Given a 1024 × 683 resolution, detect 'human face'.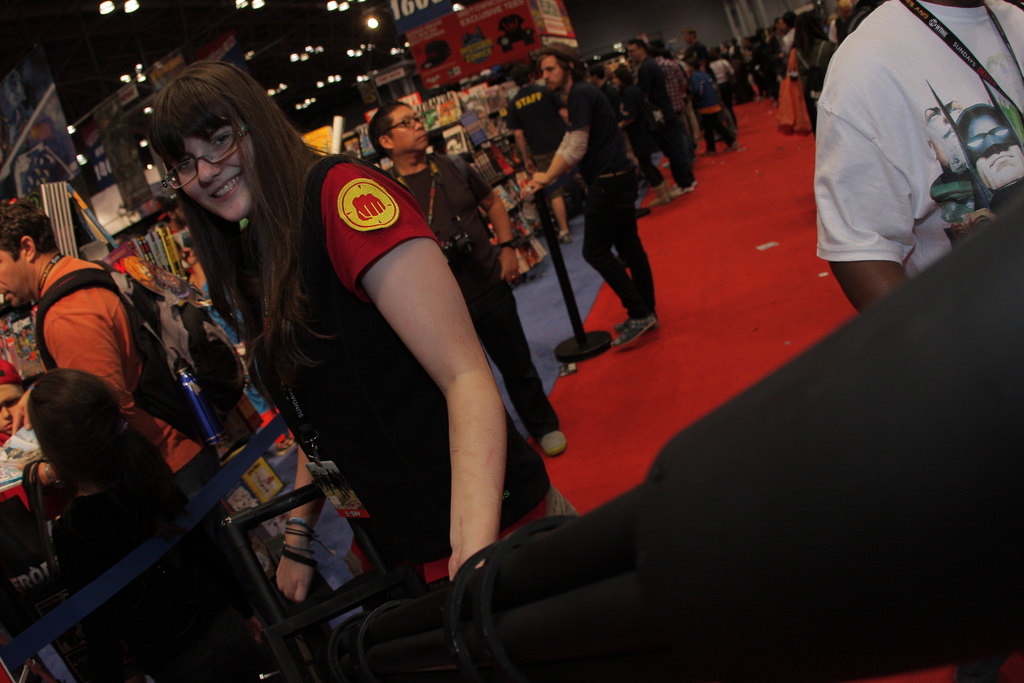
<box>388,106,429,150</box>.
